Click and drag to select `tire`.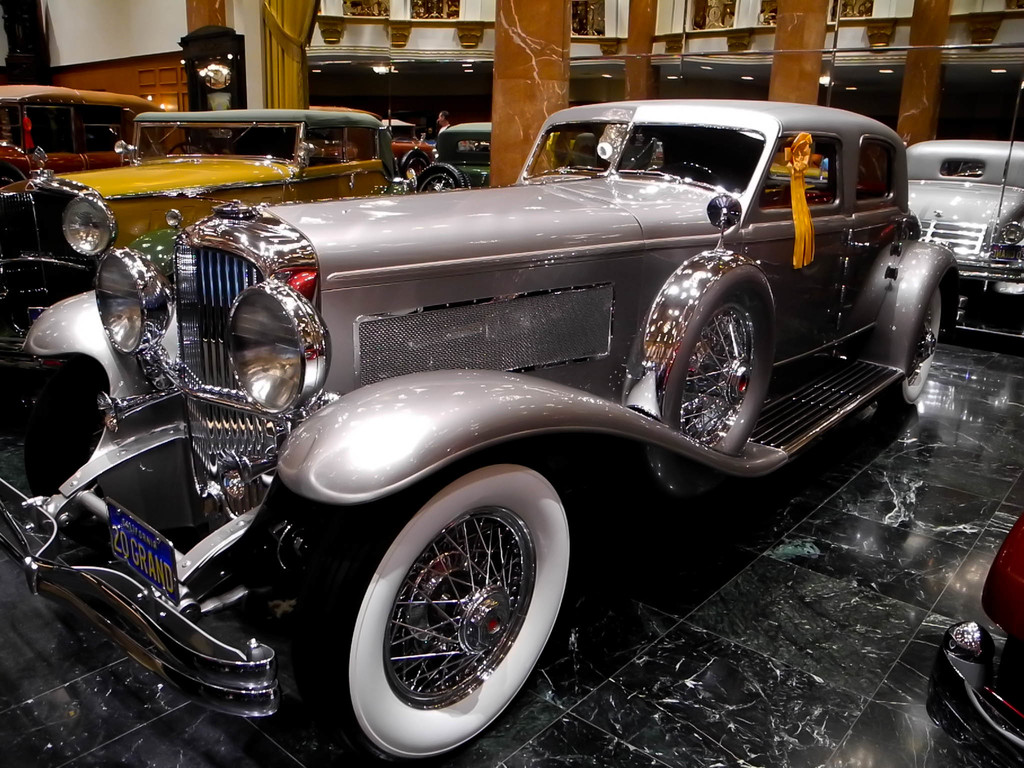
Selection: (871,282,943,410).
